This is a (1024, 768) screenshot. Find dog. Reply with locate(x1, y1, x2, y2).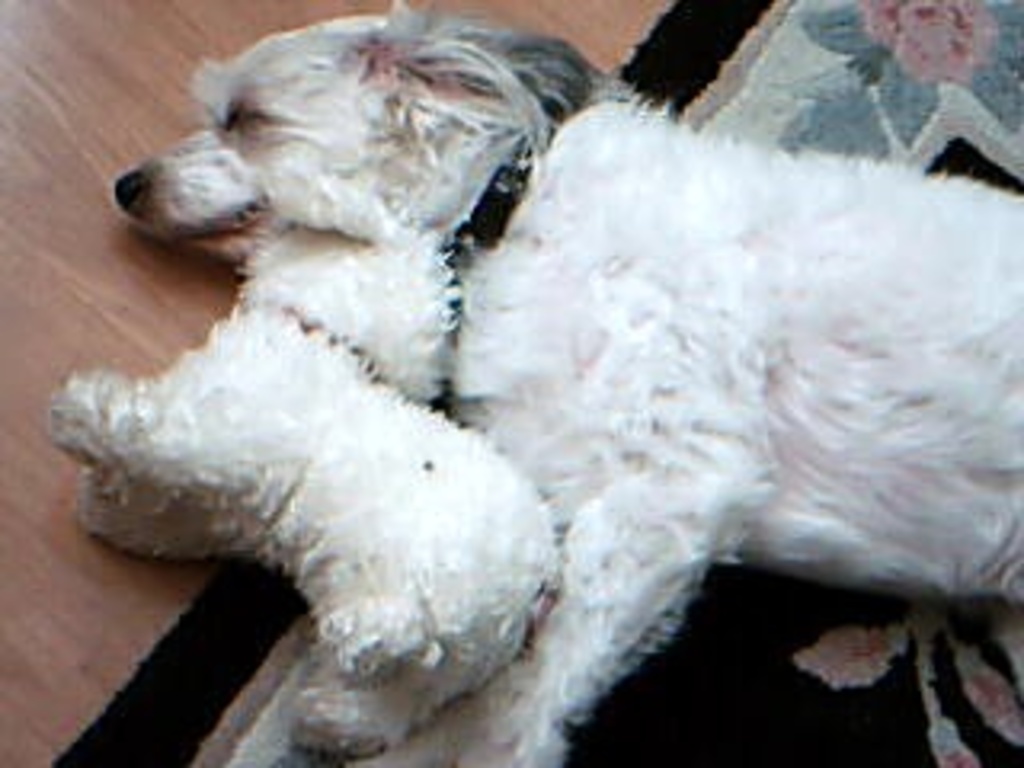
locate(115, 0, 1021, 765).
